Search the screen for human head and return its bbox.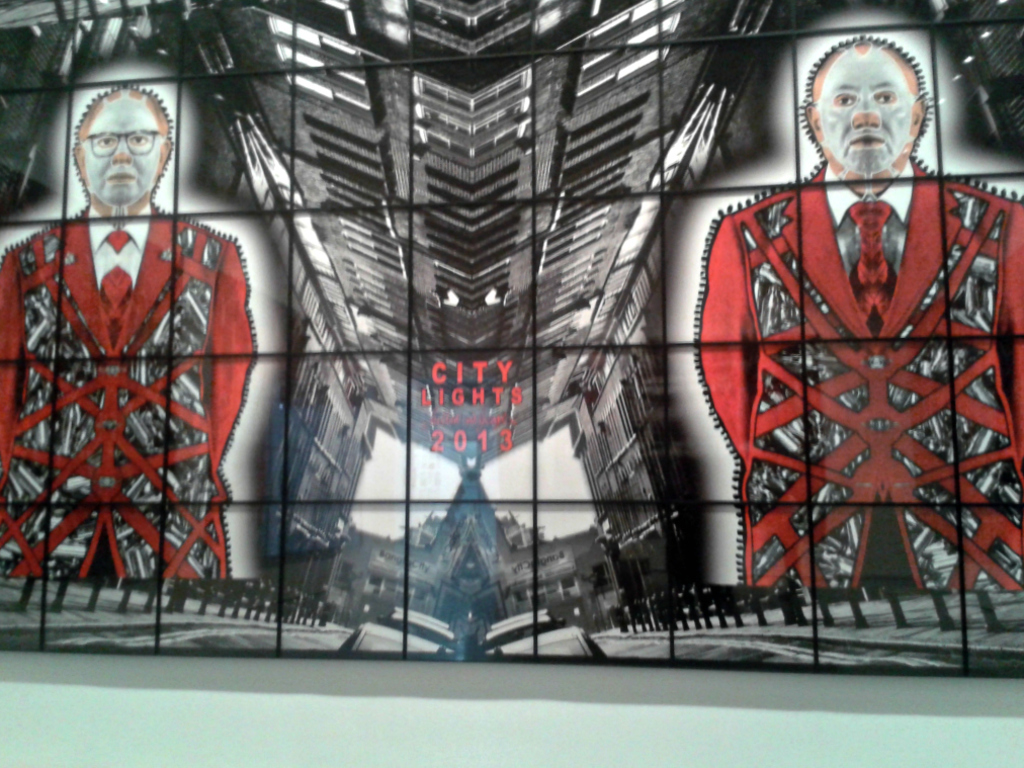
Found: <bbox>69, 79, 173, 211</bbox>.
